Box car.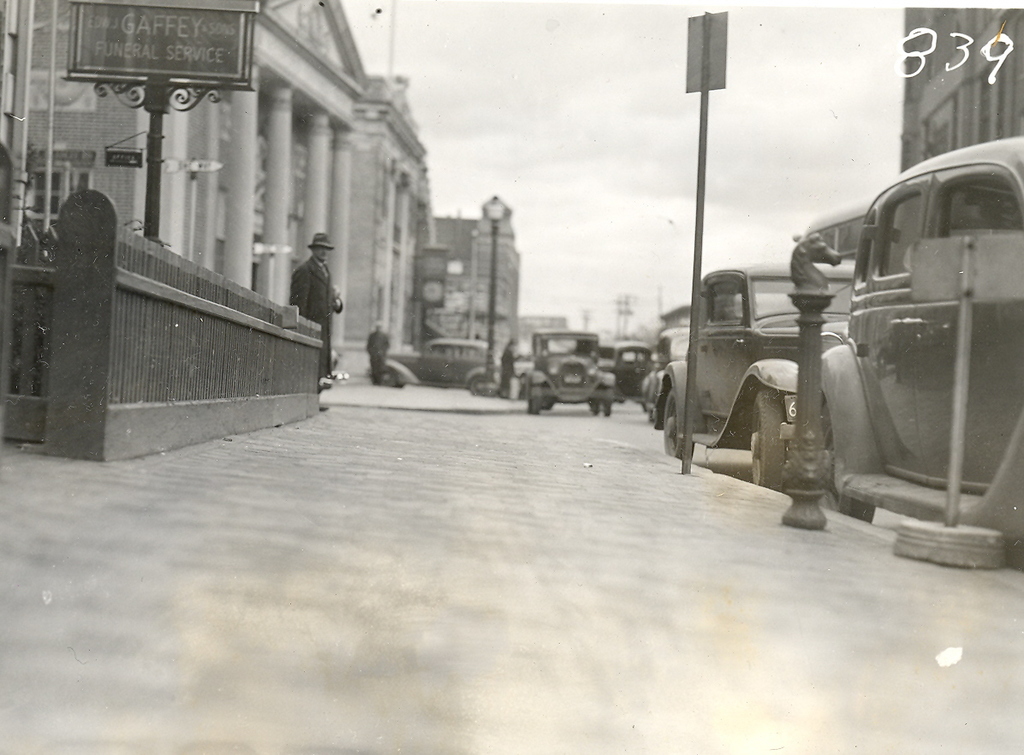
l=807, t=130, r=1023, b=567.
